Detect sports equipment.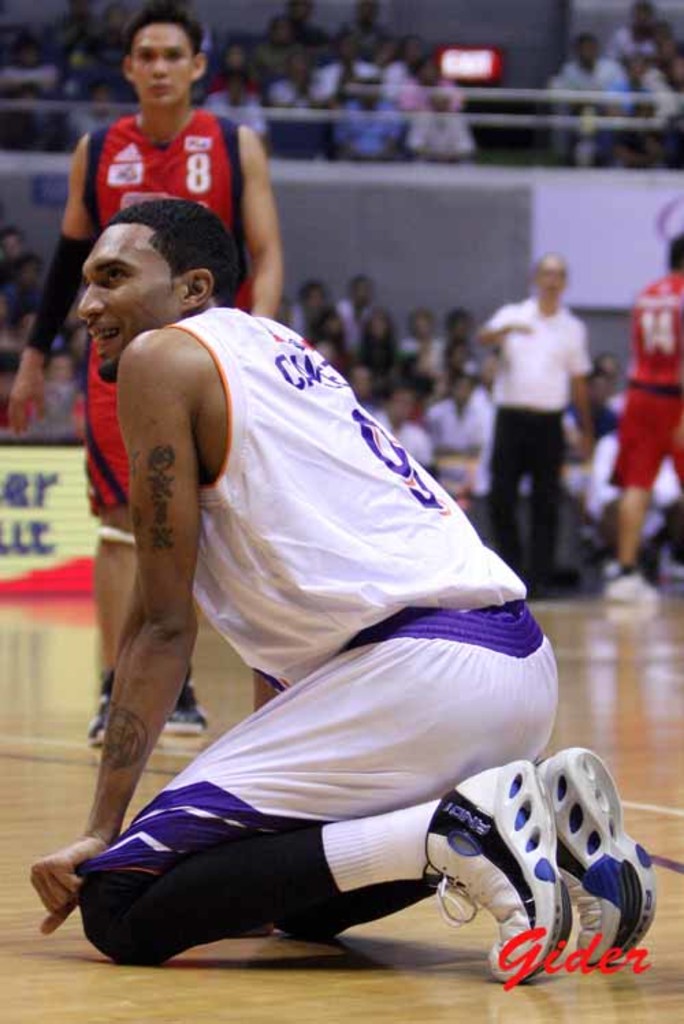
Detected at x1=161, y1=685, x2=205, y2=726.
